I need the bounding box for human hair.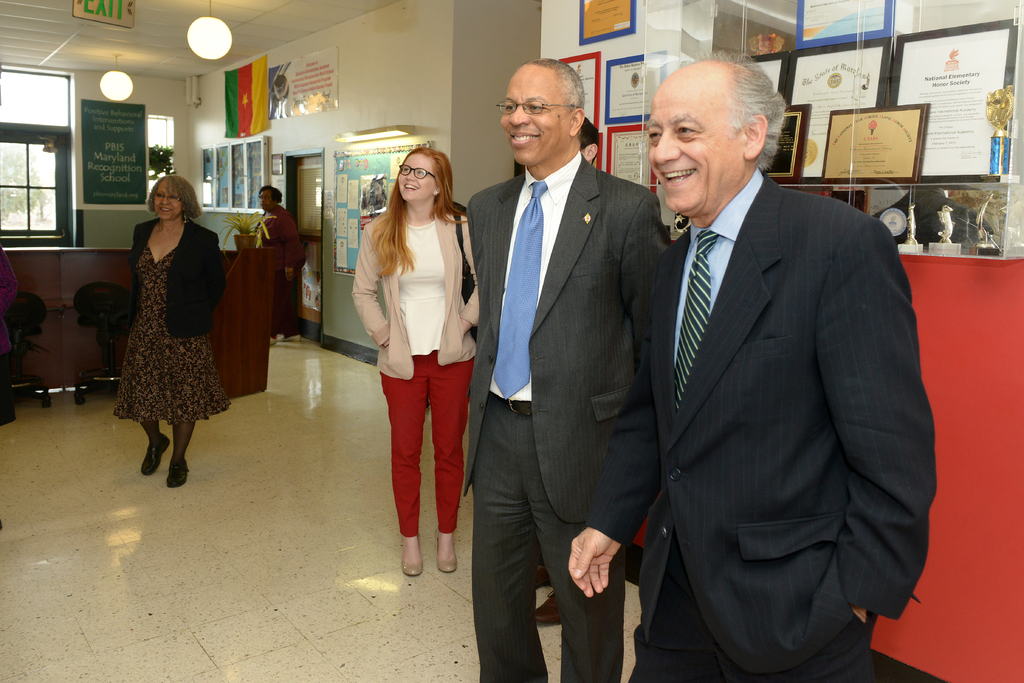
Here it is: (left=364, top=146, right=454, bottom=256).
